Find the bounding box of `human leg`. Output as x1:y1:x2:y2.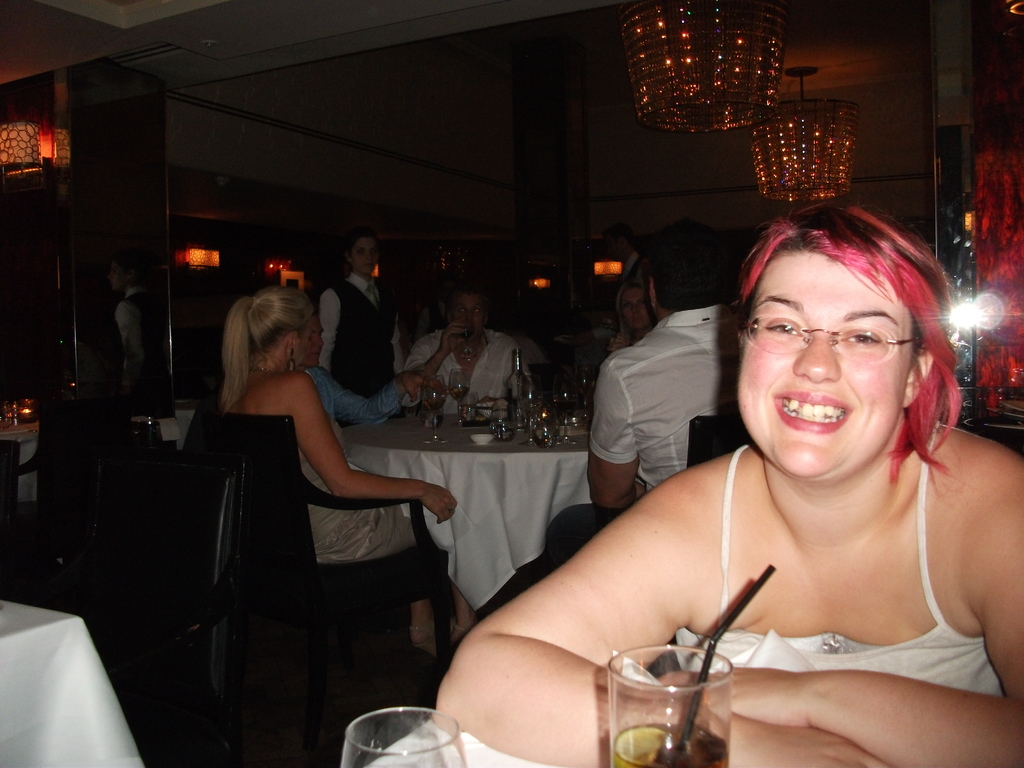
451:296:487:342.
